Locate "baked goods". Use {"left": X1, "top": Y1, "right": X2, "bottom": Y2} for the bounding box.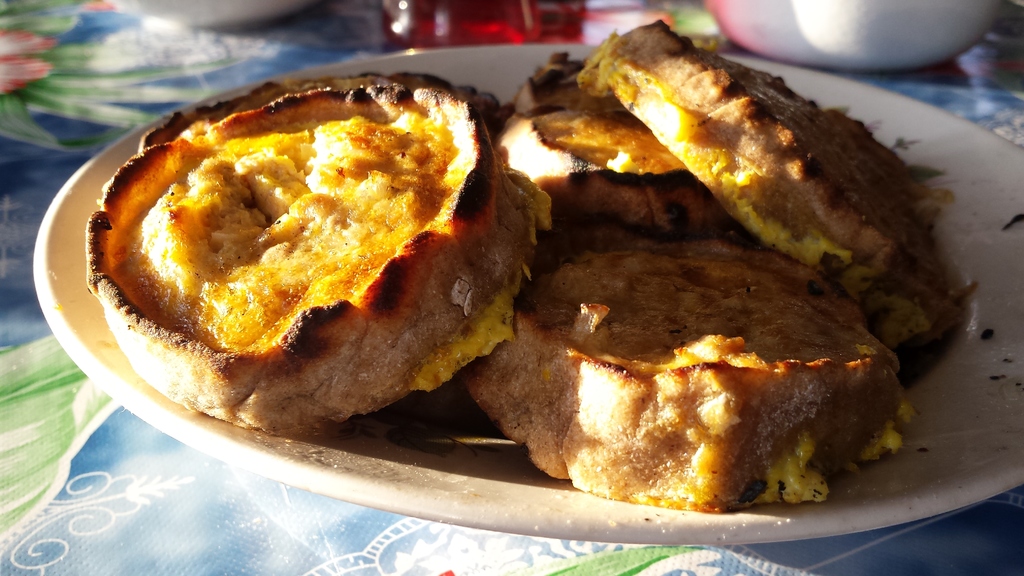
{"left": 105, "top": 73, "right": 527, "bottom": 447}.
